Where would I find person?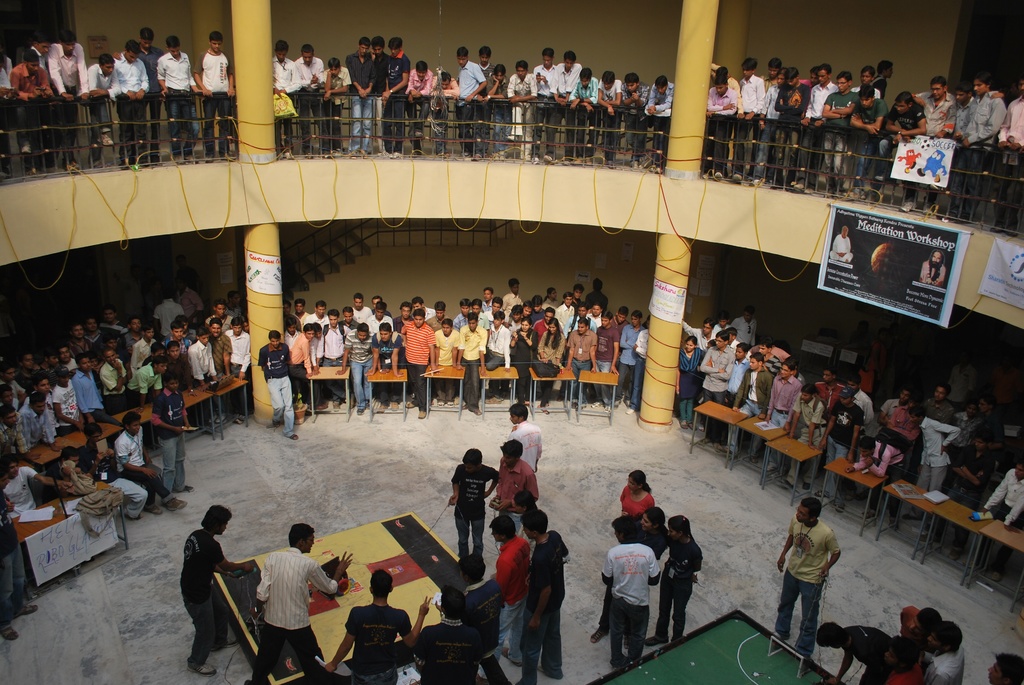
At (346,38,371,157).
